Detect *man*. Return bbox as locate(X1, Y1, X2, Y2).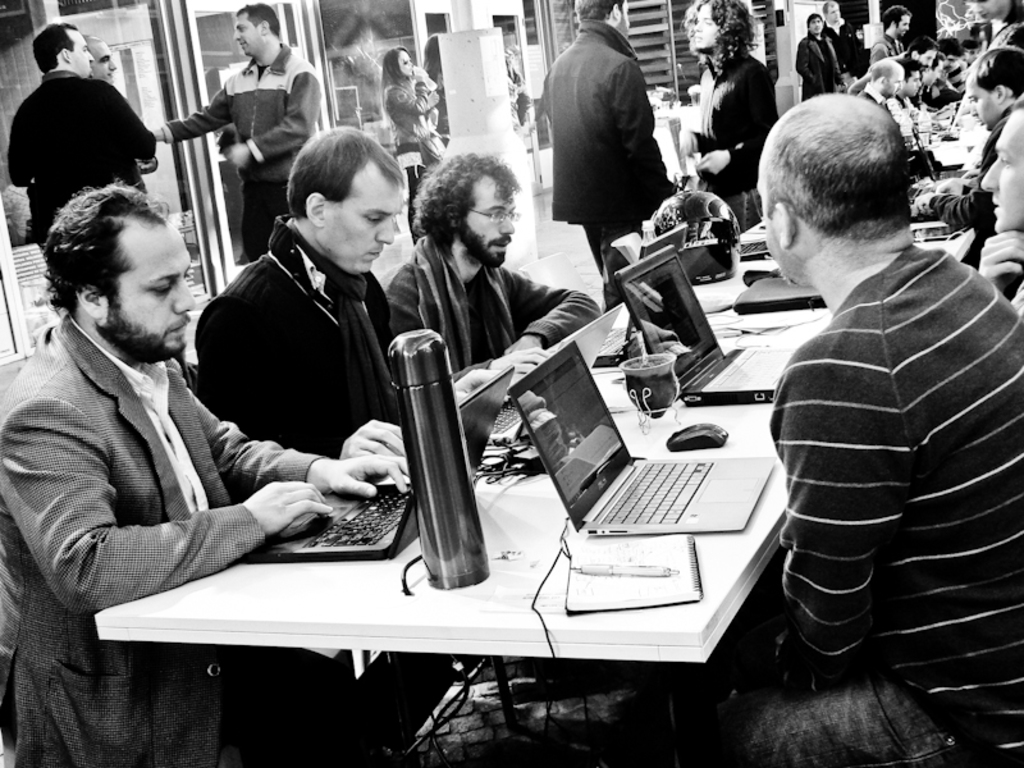
locate(13, 20, 159, 264).
